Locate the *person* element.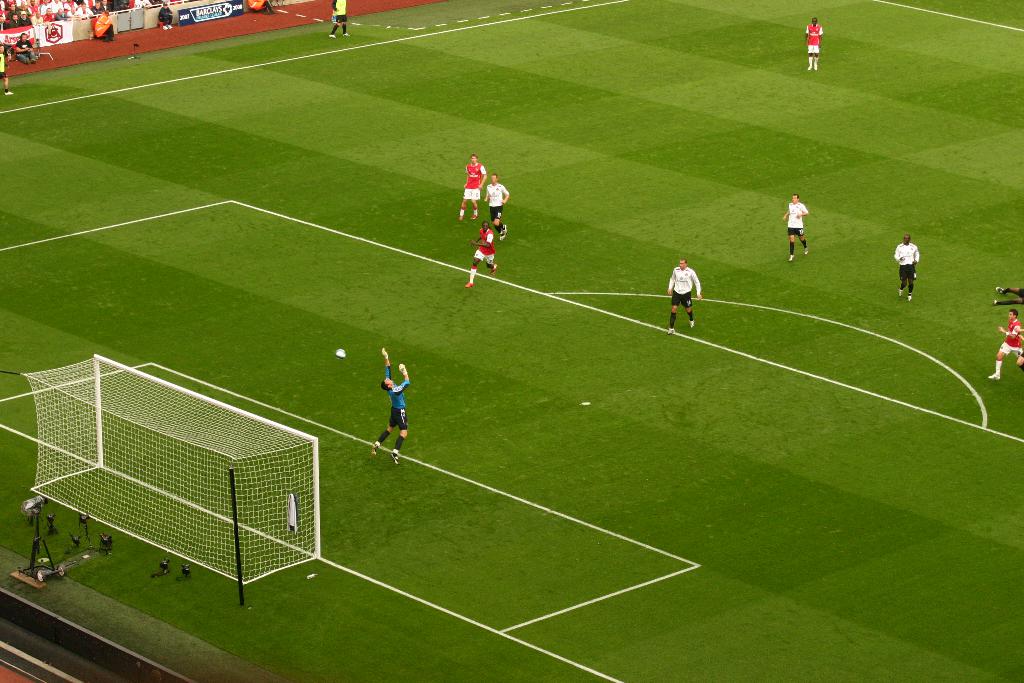
Element bbox: l=371, t=352, r=411, b=463.
